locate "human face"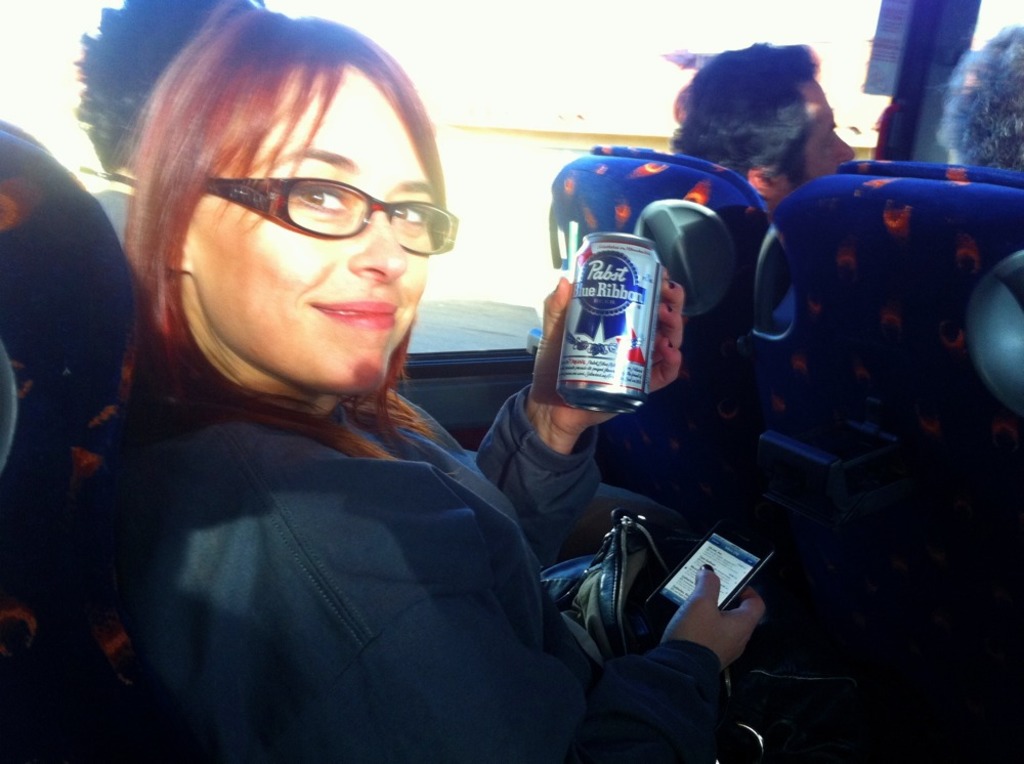
(796, 76, 862, 185)
